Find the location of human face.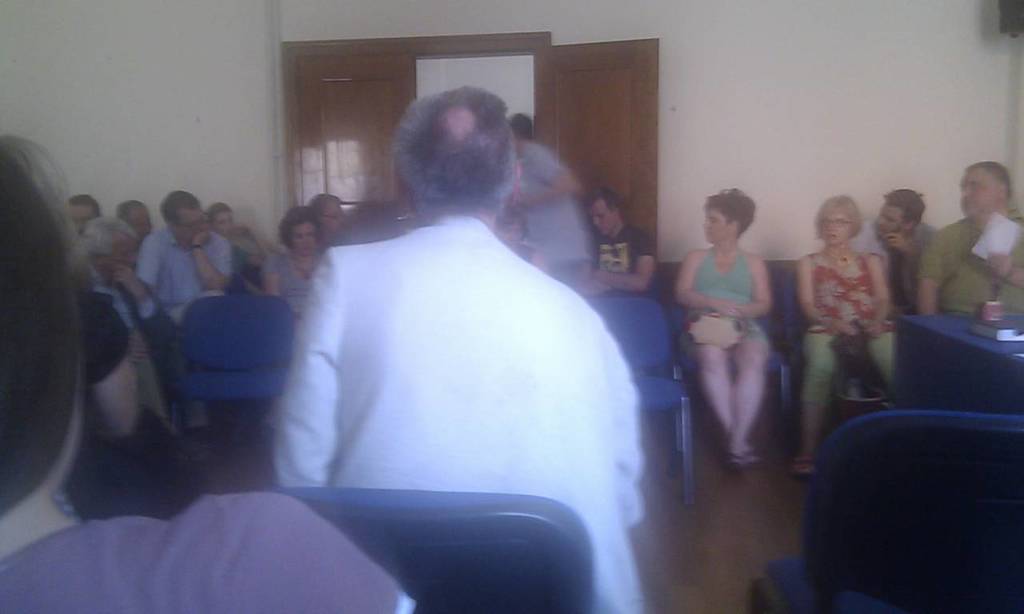
Location: [x1=214, y1=205, x2=234, y2=234].
